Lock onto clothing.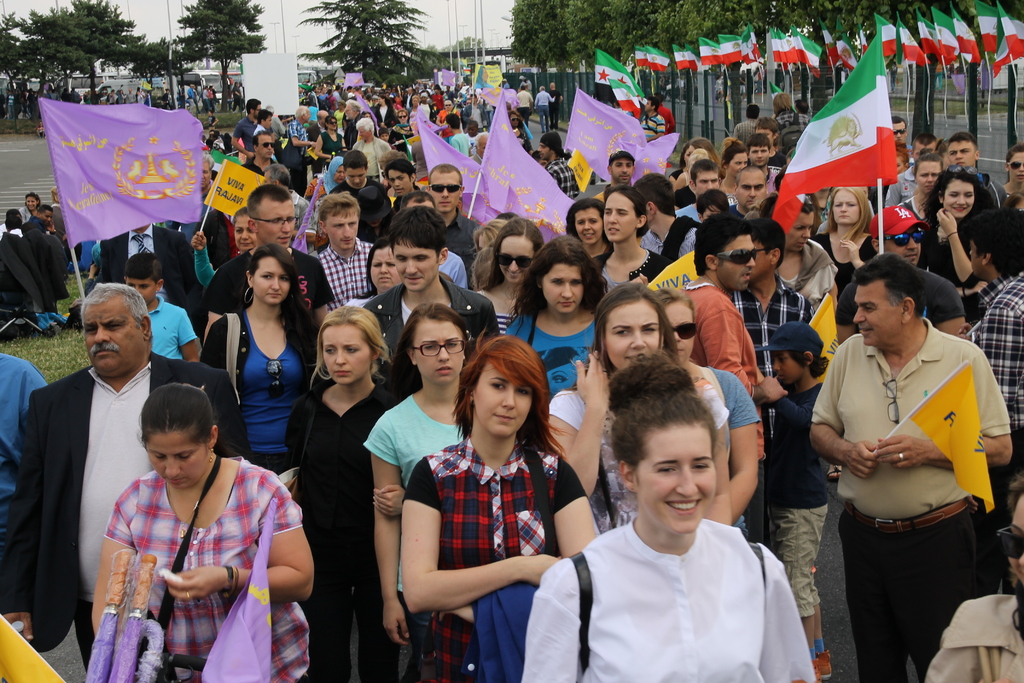
Locked: {"left": 375, "top": 103, "right": 397, "bottom": 132}.
